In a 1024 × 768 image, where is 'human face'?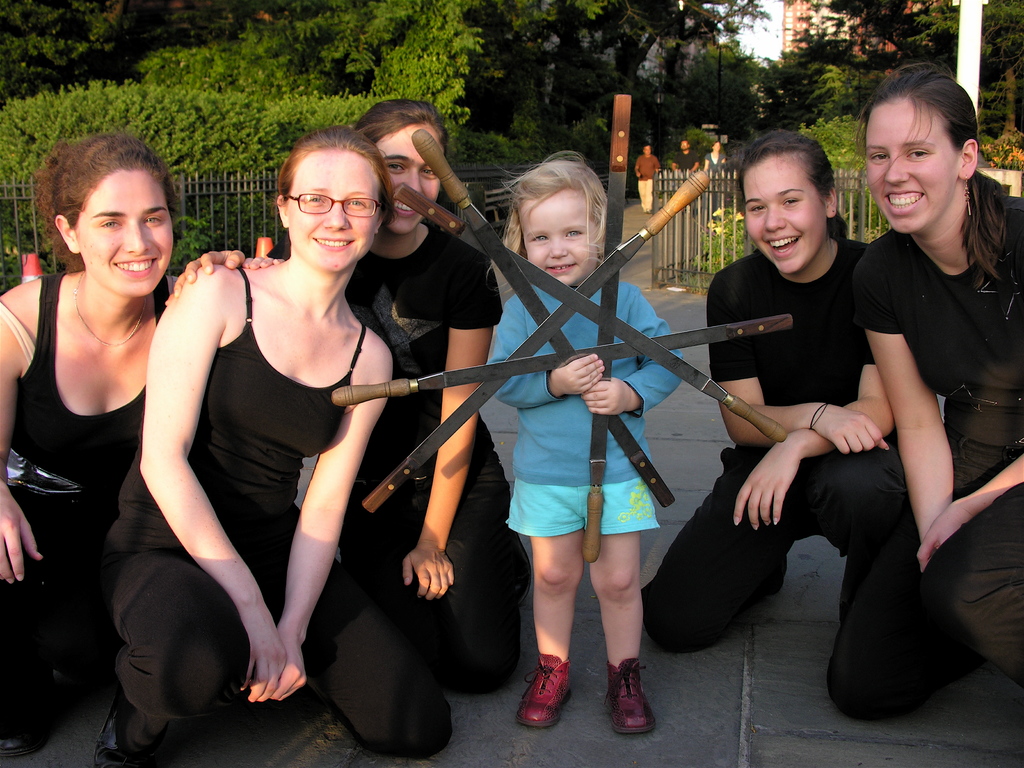
bbox=[369, 118, 448, 237].
